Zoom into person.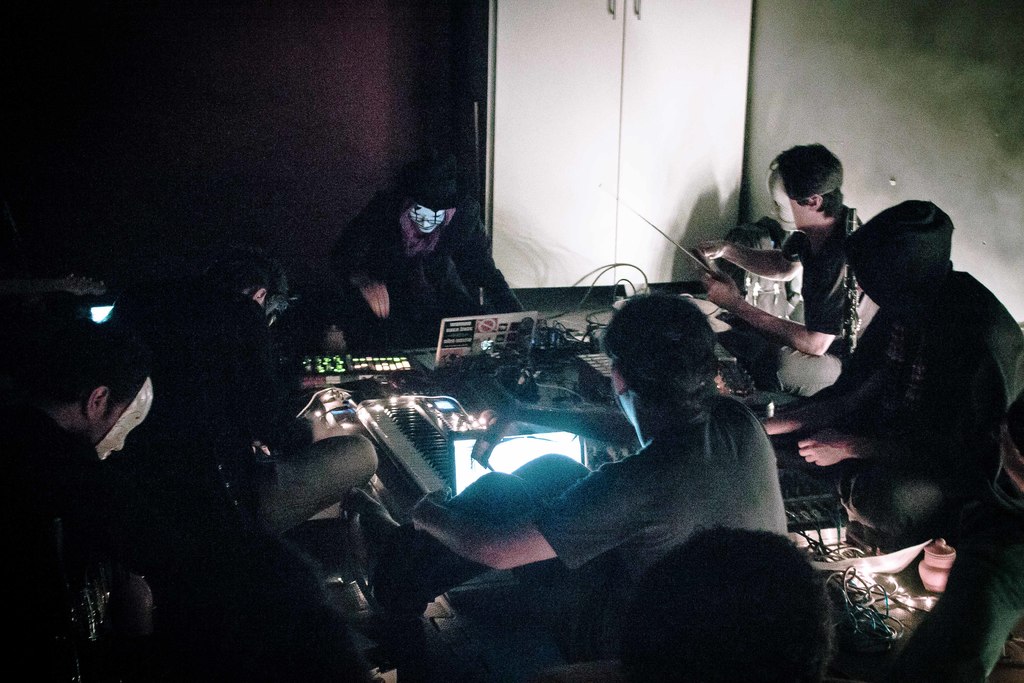
Zoom target: 534 406 1023 682.
